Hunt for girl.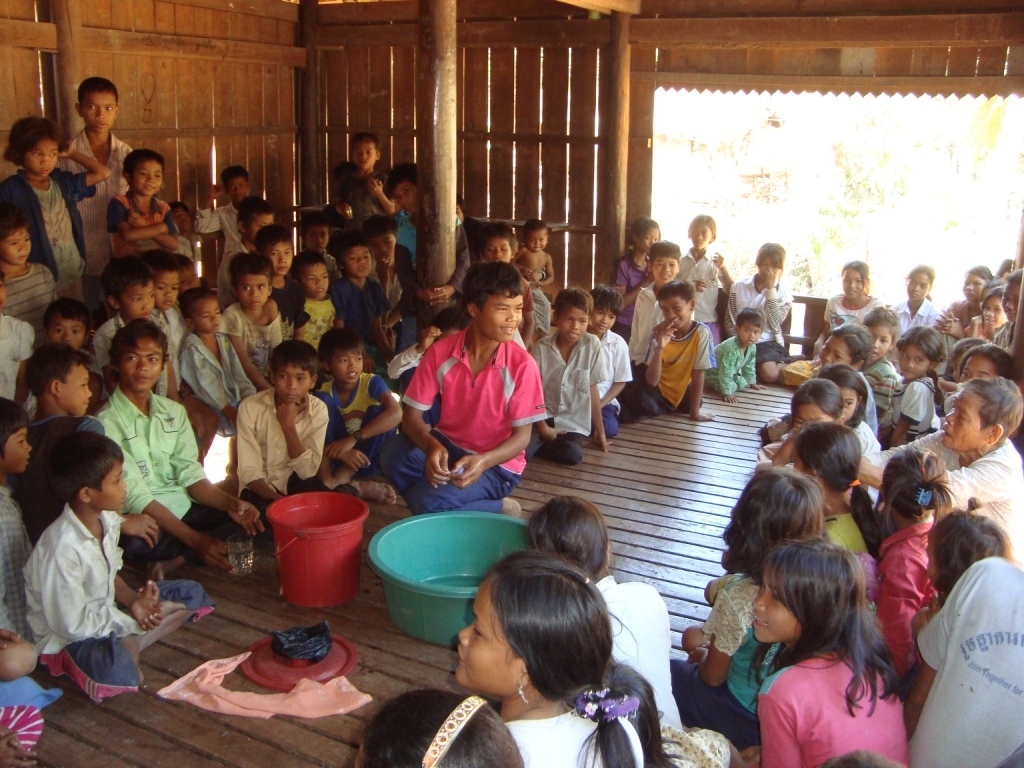
Hunted down at detection(977, 287, 1014, 342).
